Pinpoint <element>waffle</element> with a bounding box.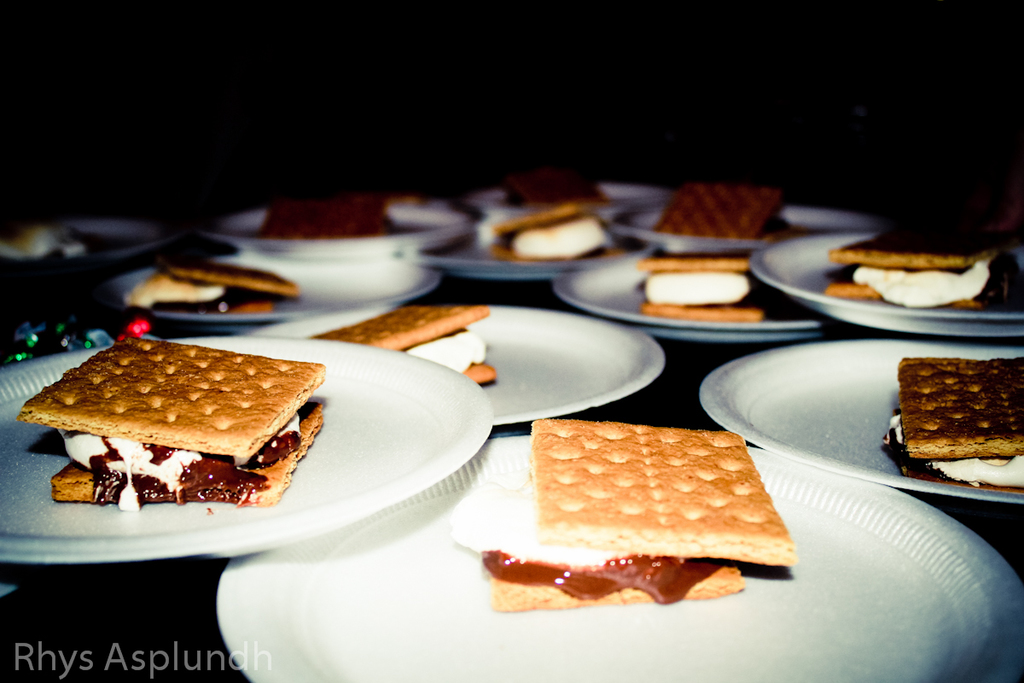
{"left": 306, "top": 299, "right": 503, "bottom": 382}.
